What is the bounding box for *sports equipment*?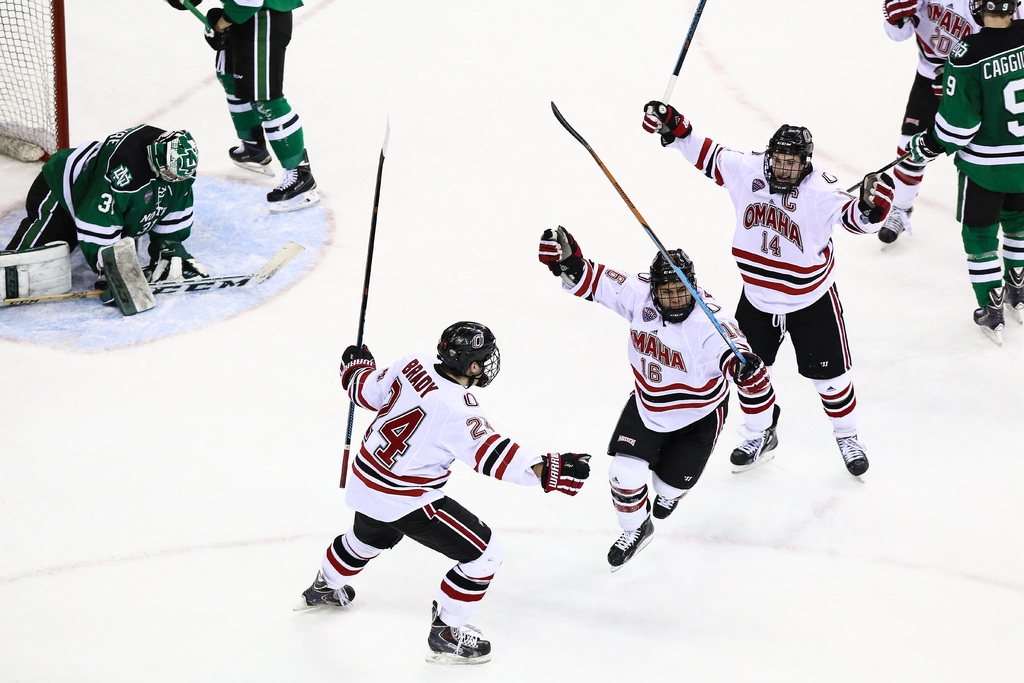
locate(972, 285, 1005, 344).
